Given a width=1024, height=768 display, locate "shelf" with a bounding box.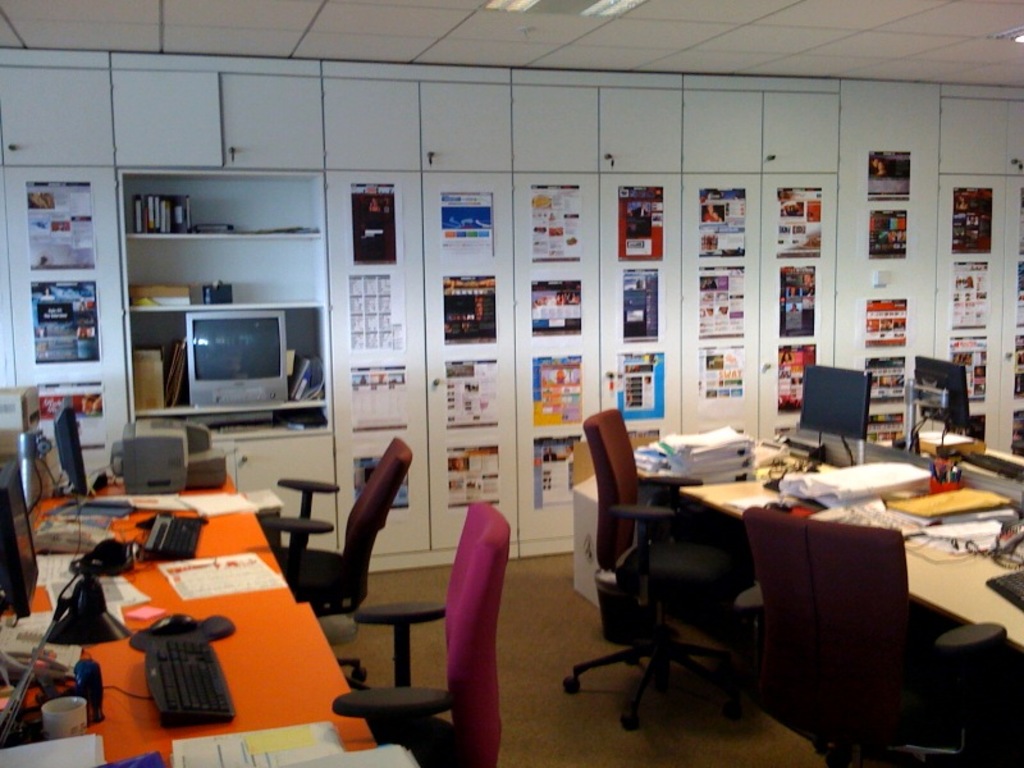
Located: 114, 170, 338, 549.
